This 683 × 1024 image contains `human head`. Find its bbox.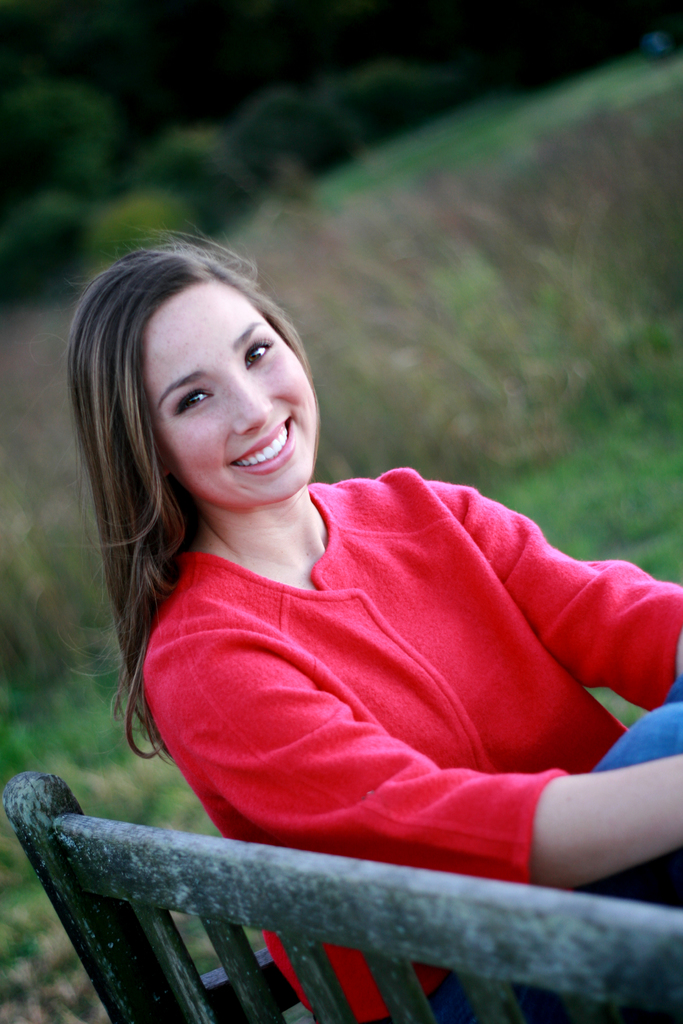
117,241,320,488.
